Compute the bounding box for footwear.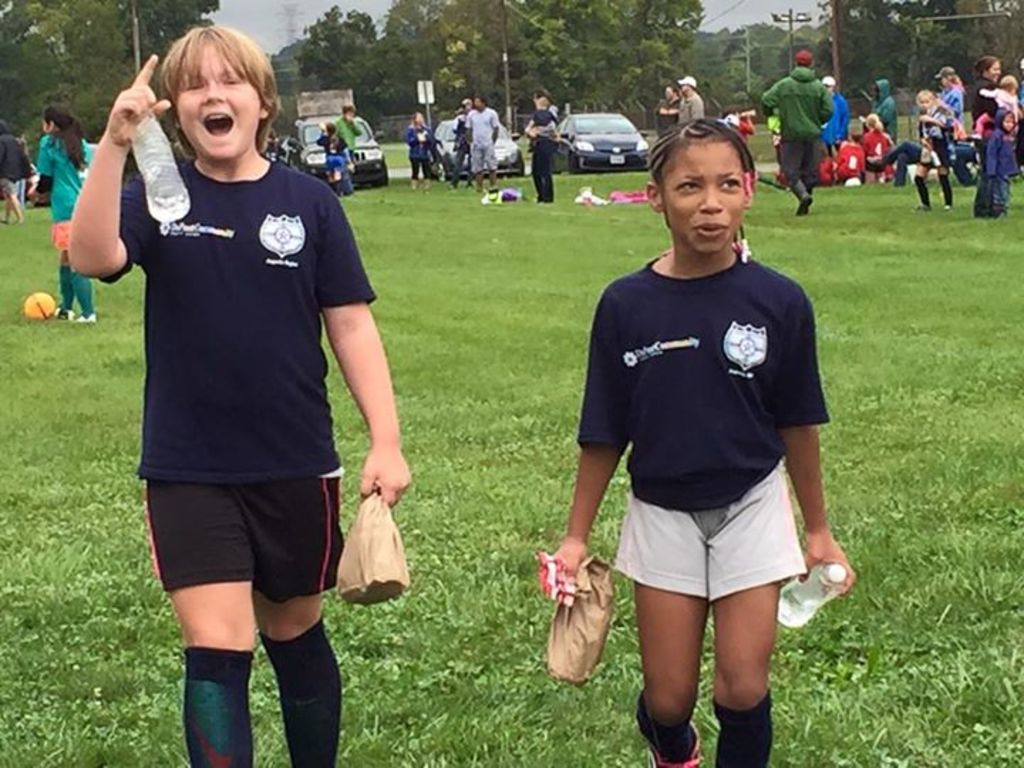
bbox=(782, 195, 812, 220).
